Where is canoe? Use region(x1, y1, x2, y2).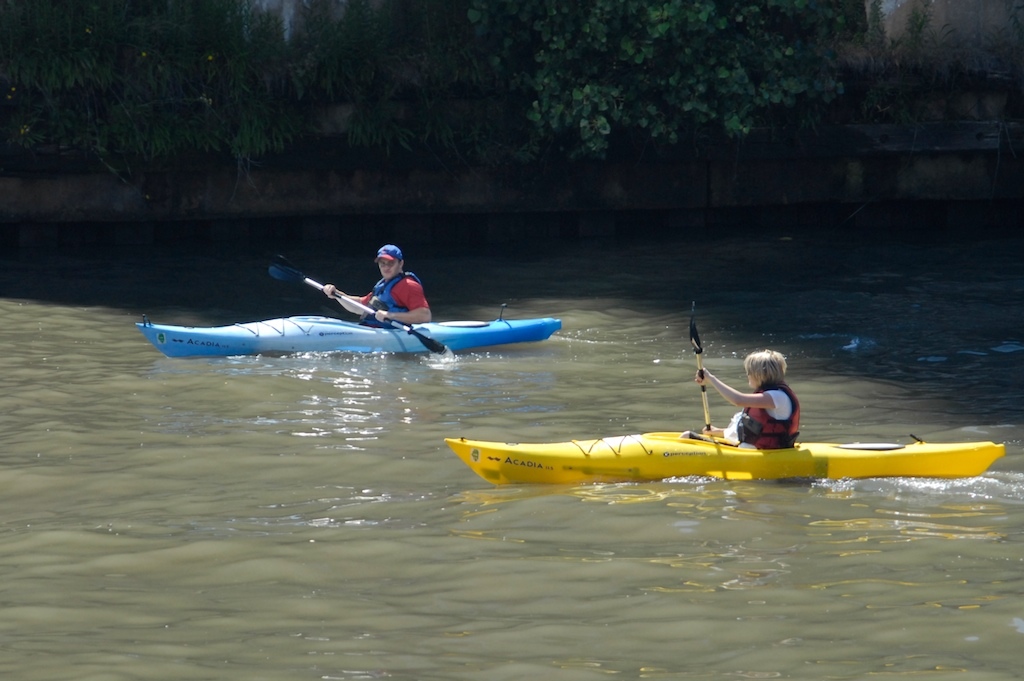
region(441, 432, 1008, 465).
